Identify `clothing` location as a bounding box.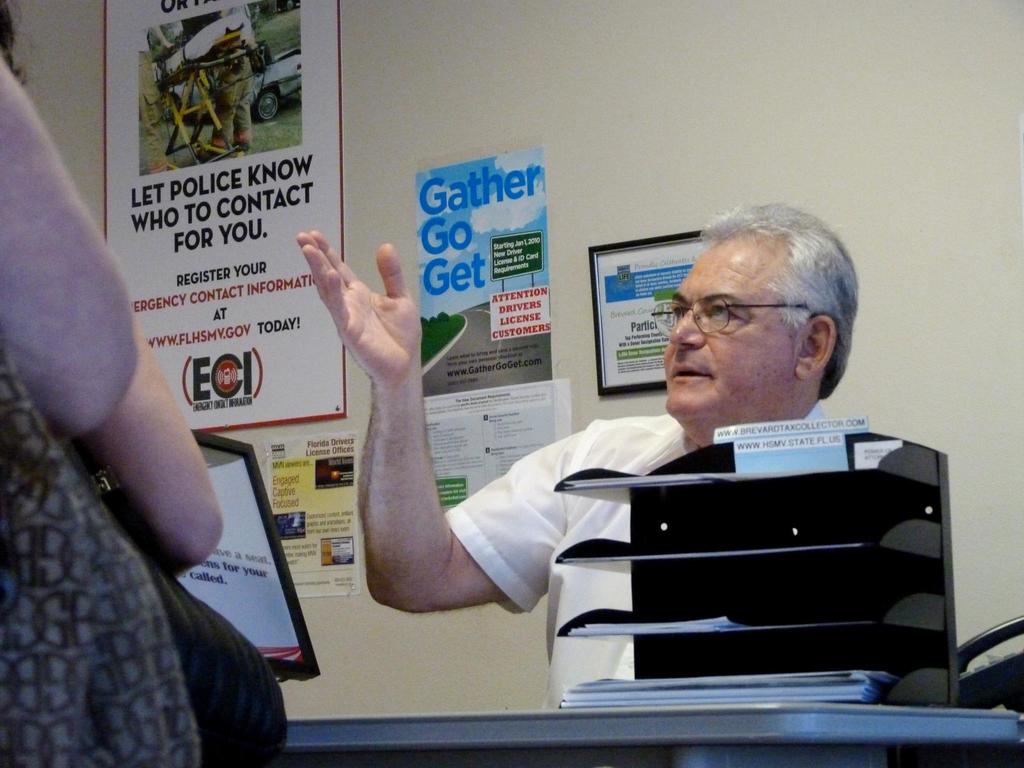
detection(451, 409, 916, 711).
